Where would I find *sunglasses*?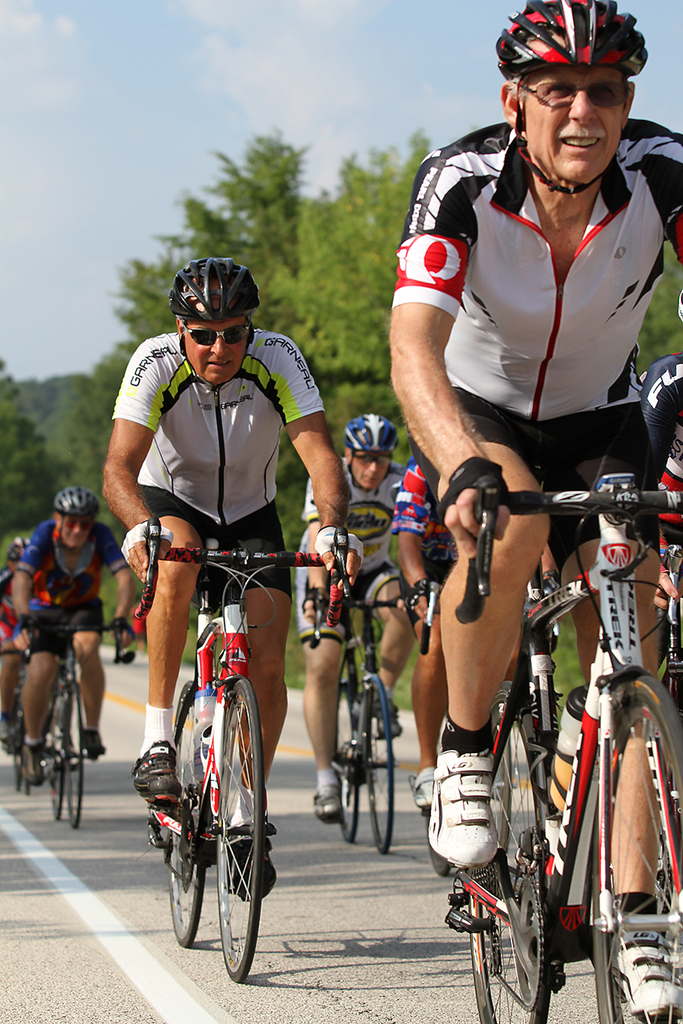
At {"left": 520, "top": 80, "right": 629, "bottom": 109}.
